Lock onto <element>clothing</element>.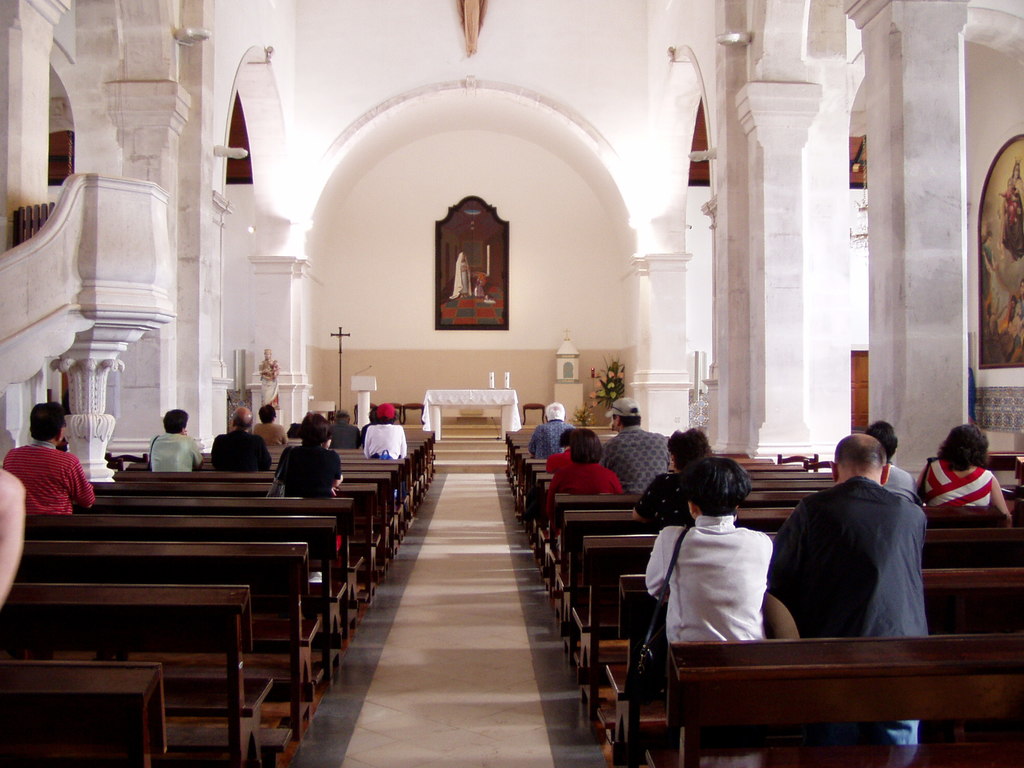
Locked: (x1=767, y1=467, x2=932, y2=751).
